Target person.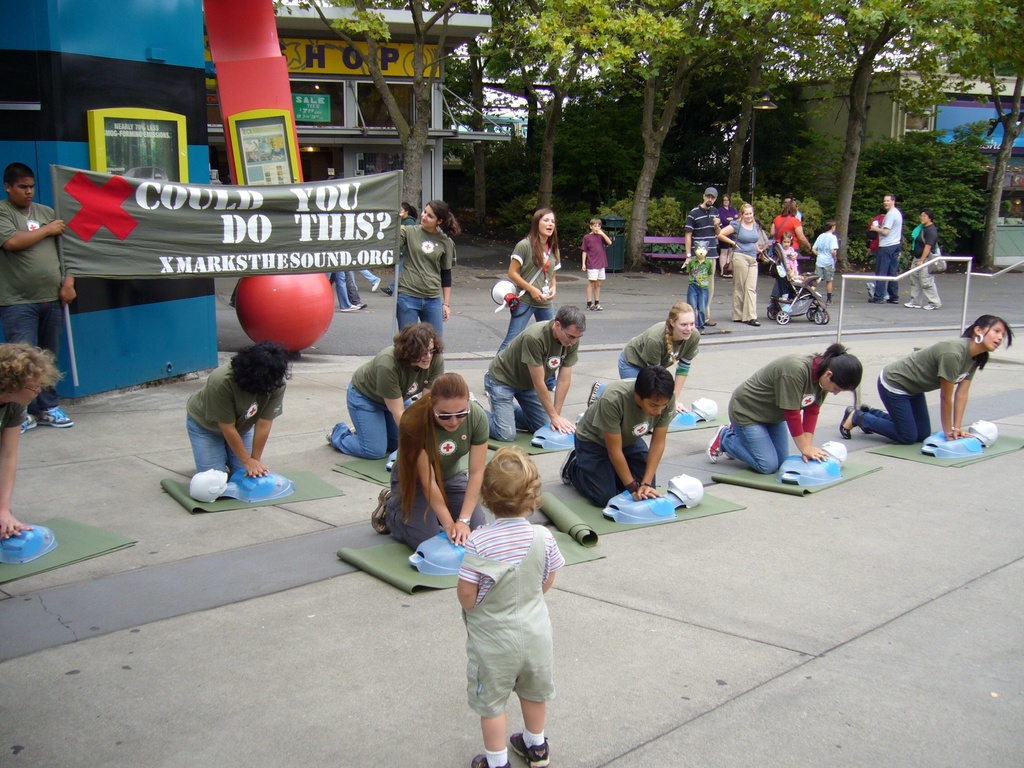
Target region: (372, 375, 490, 547).
